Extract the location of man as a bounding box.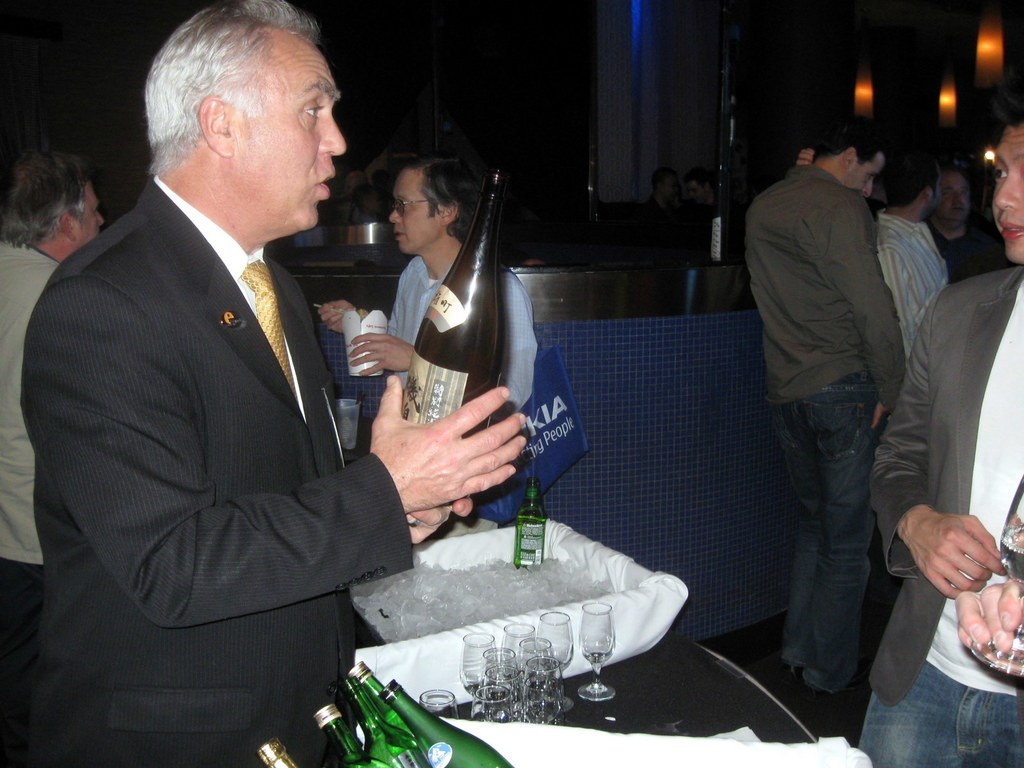
left=743, top=118, right=906, bottom=696.
